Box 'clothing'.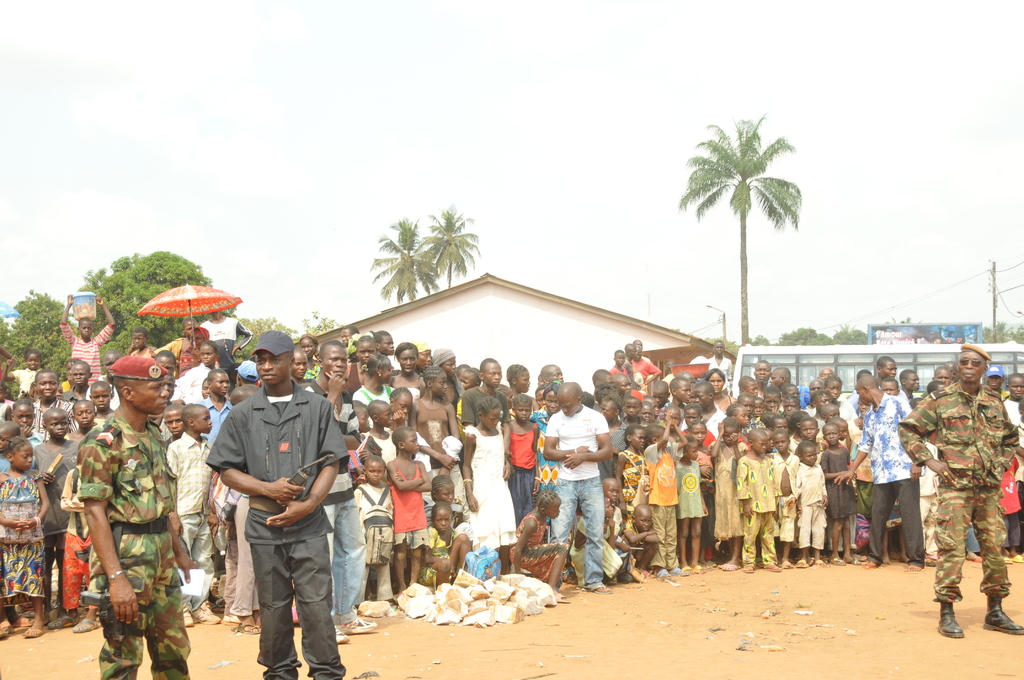
box(152, 337, 202, 370).
